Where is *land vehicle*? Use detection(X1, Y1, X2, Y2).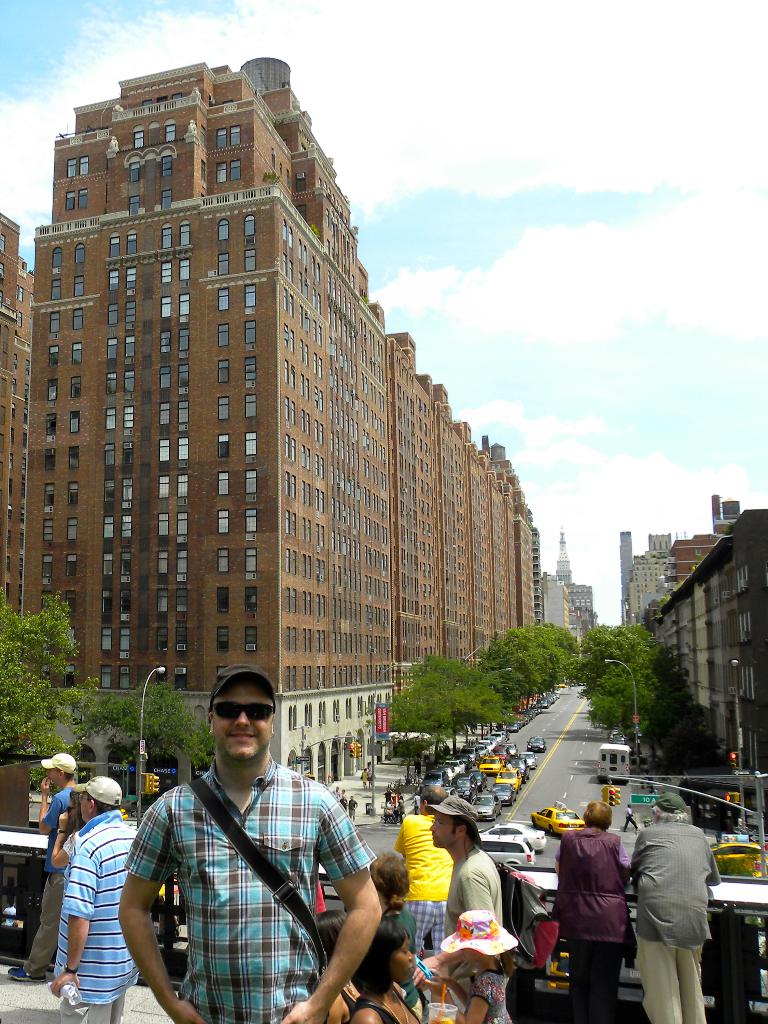
detection(598, 739, 629, 780).
